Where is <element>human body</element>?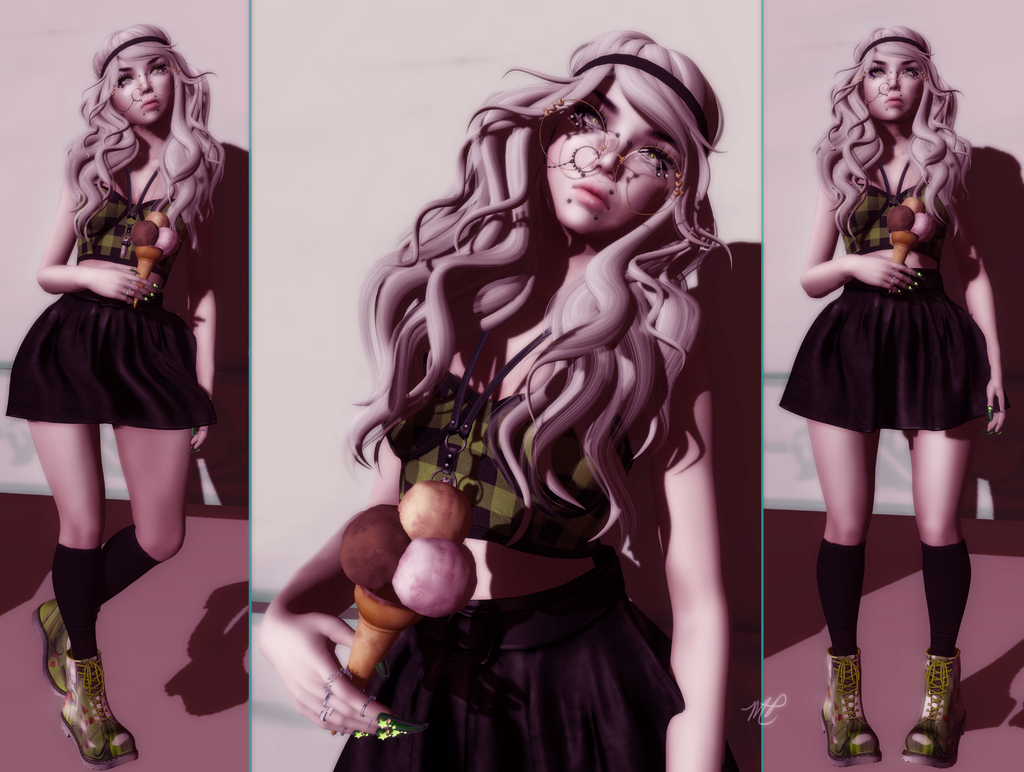
x1=332, y1=71, x2=714, y2=751.
